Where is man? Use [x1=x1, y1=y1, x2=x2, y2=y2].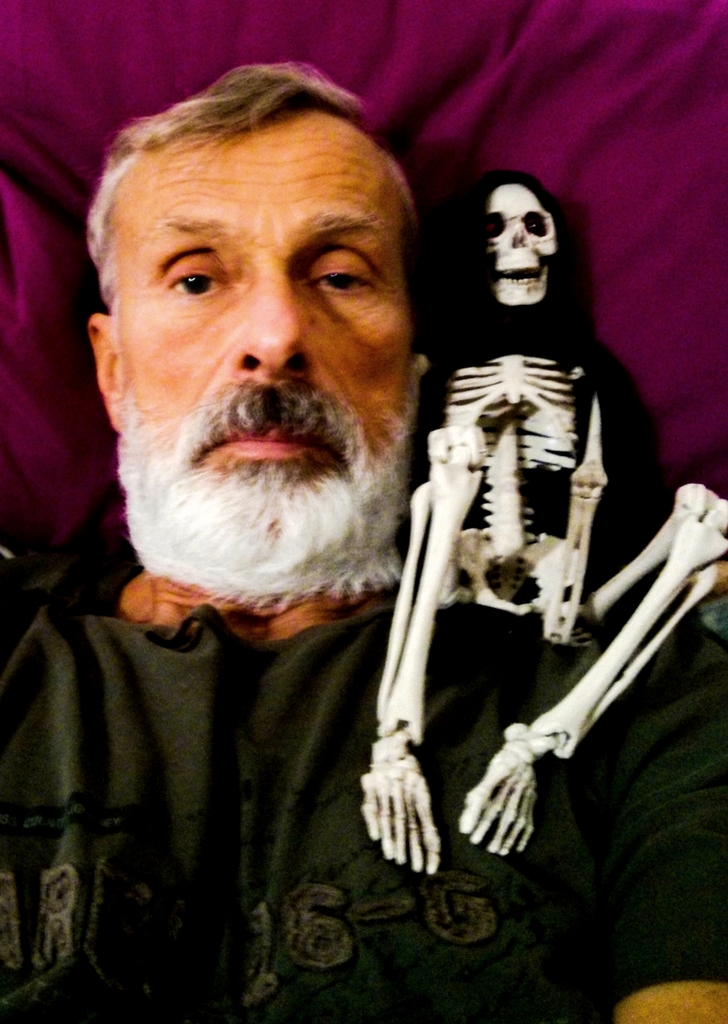
[x1=0, y1=60, x2=727, y2=1023].
